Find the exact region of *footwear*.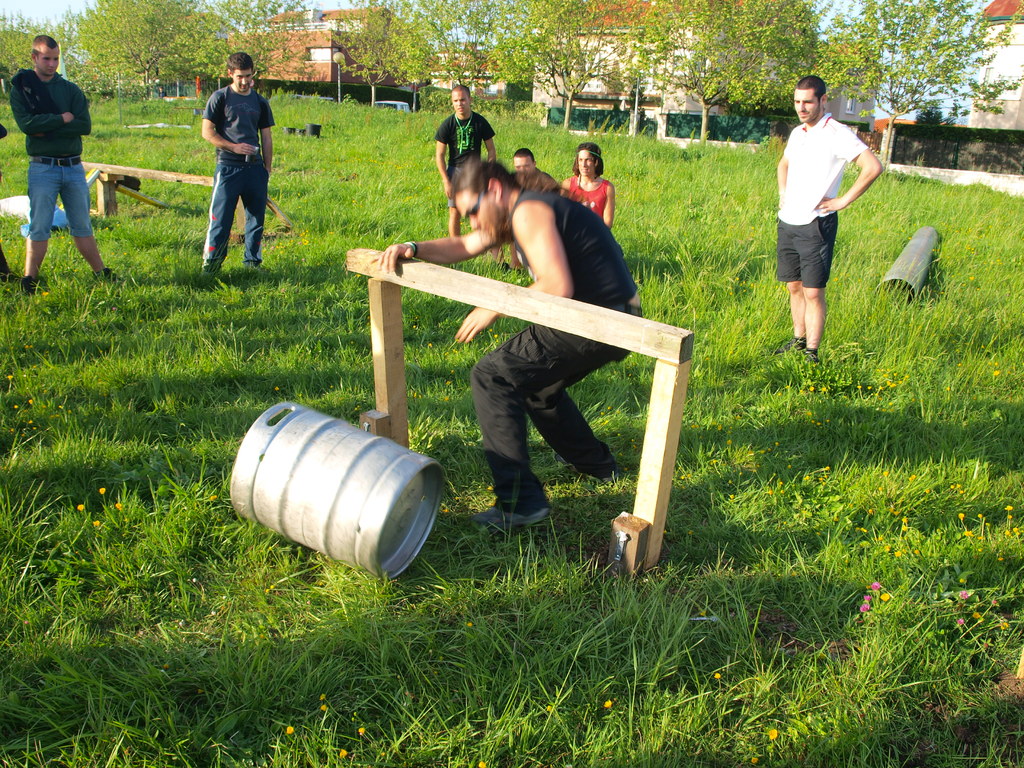
Exact region: bbox=[803, 344, 819, 367].
